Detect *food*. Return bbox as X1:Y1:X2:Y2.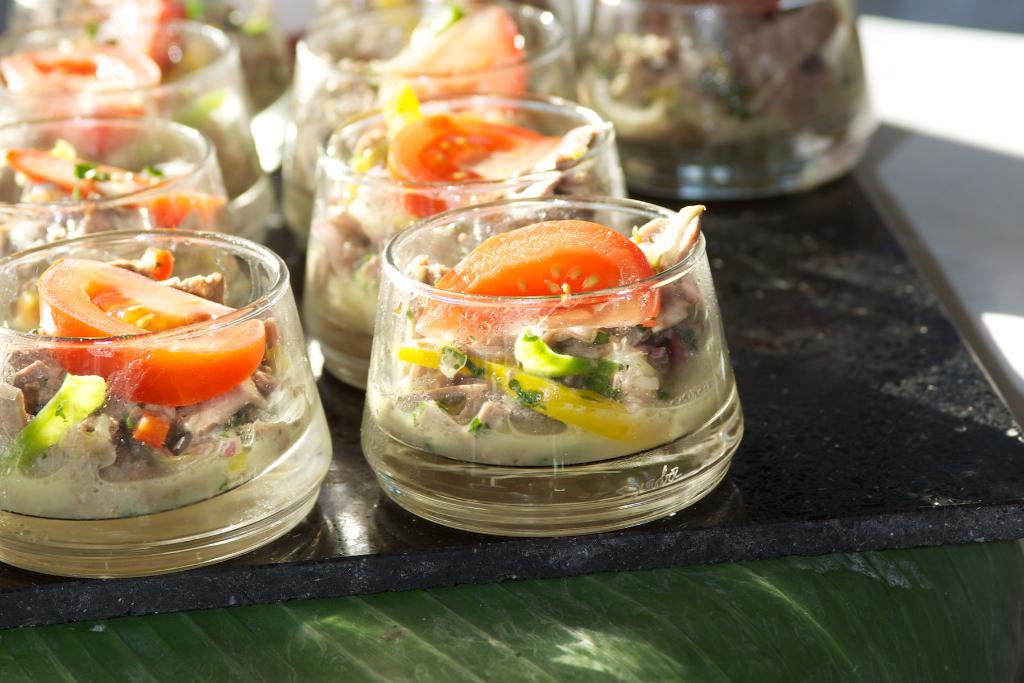
319:101:621:322.
